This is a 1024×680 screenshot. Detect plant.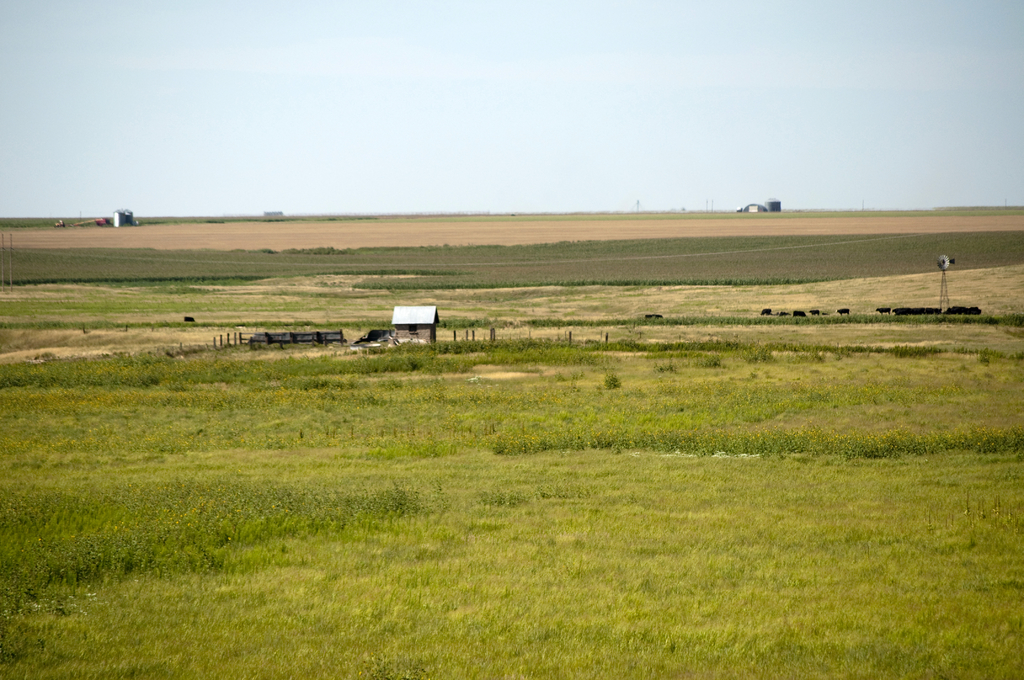
[x1=991, y1=491, x2=1003, y2=516].
